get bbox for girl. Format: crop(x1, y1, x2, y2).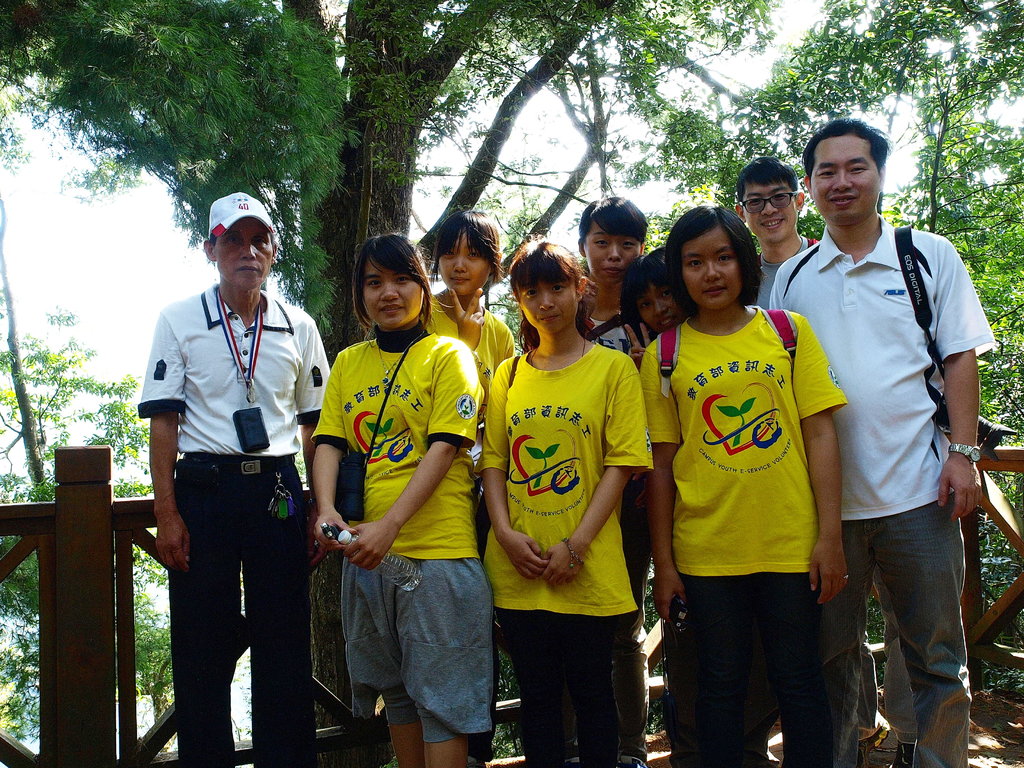
crop(647, 201, 845, 765).
